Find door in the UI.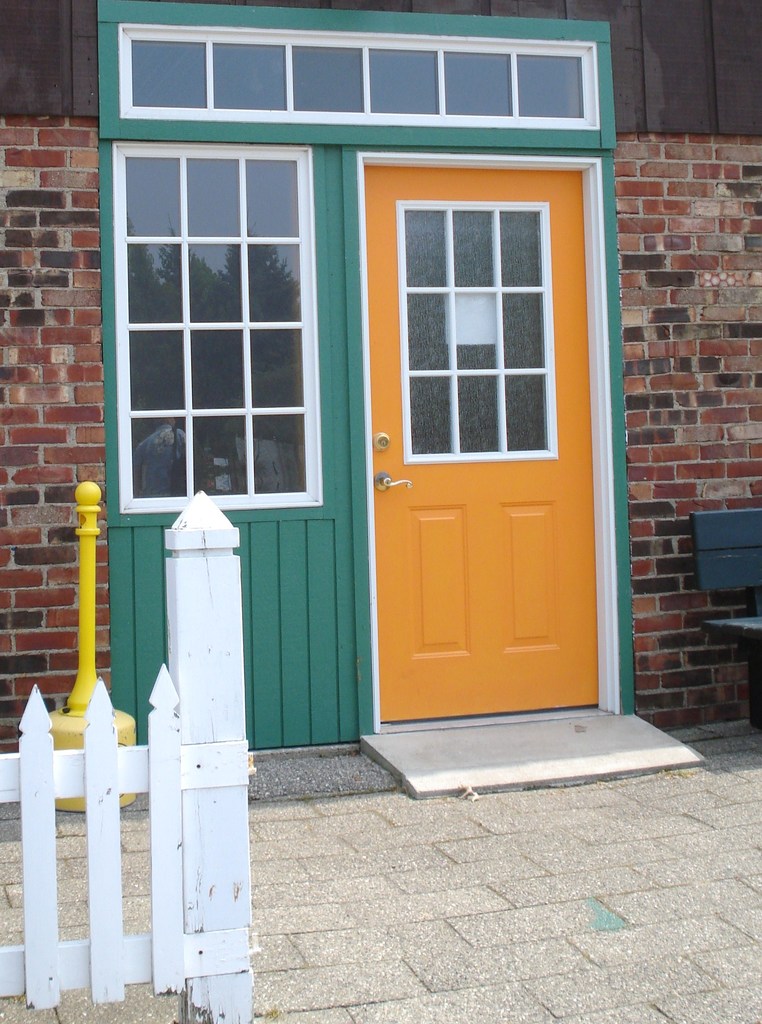
UI element at 362:202:604:751.
